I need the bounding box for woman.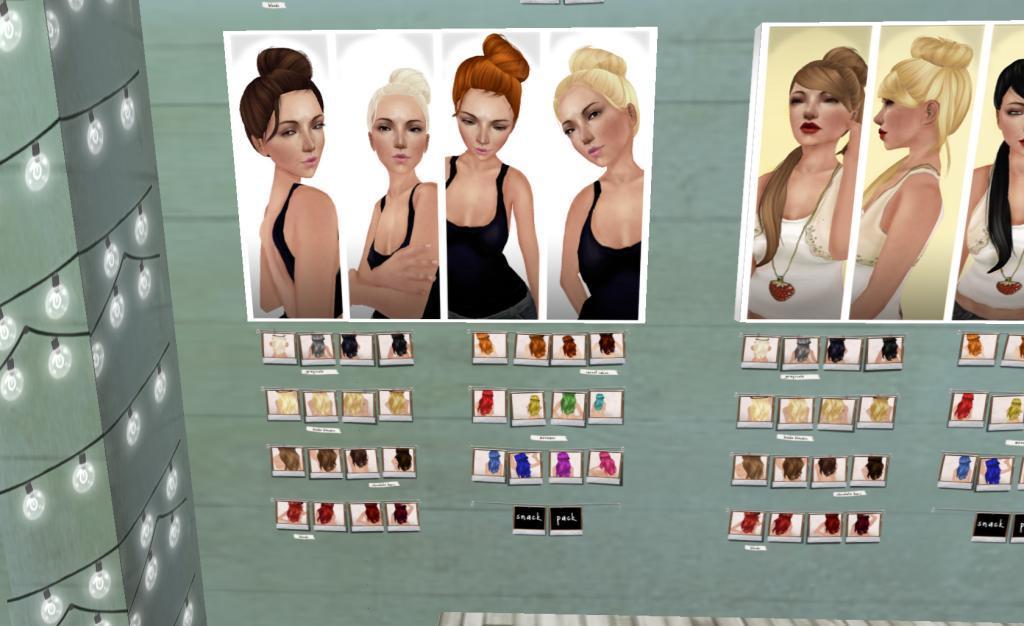
Here it is: select_region(239, 61, 345, 333).
